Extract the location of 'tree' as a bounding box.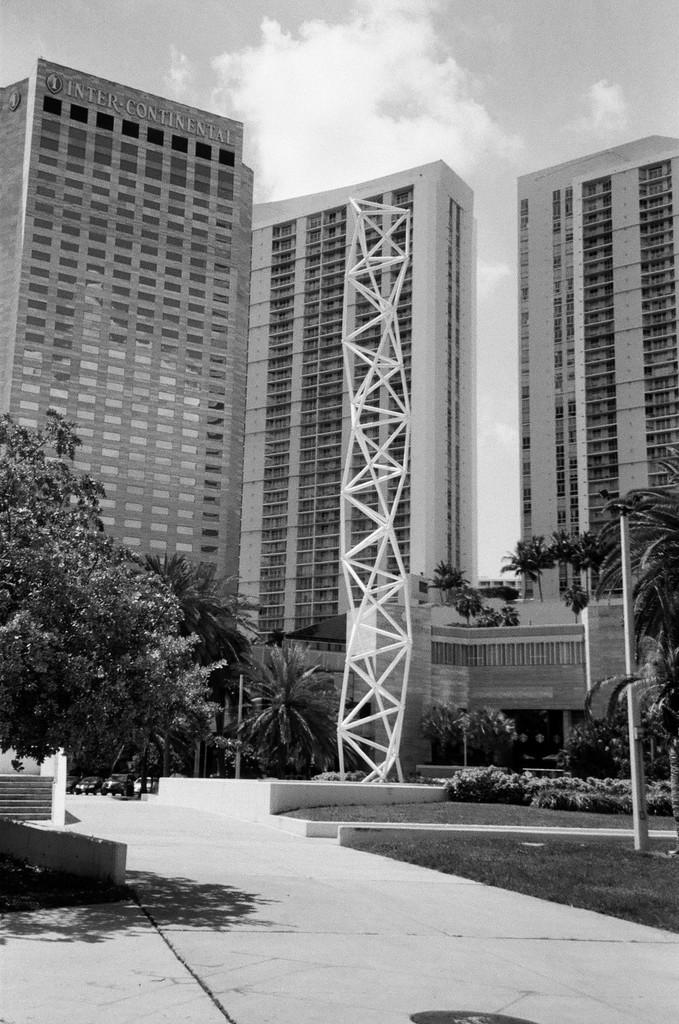
[586, 448, 678, 655].
